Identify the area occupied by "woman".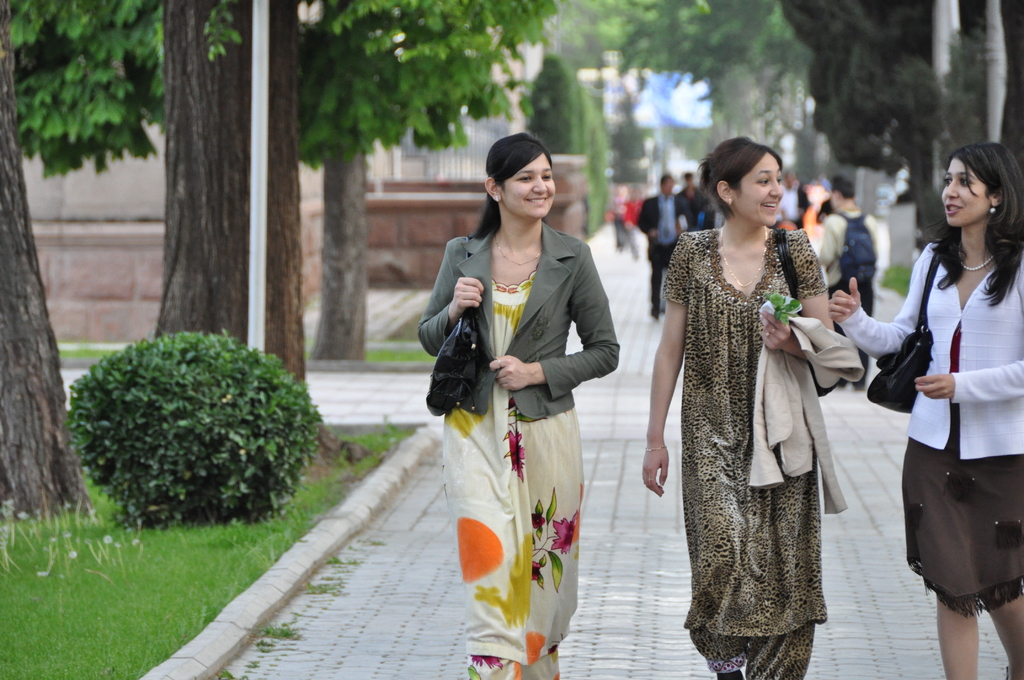
Area: 645 140 858 677.
